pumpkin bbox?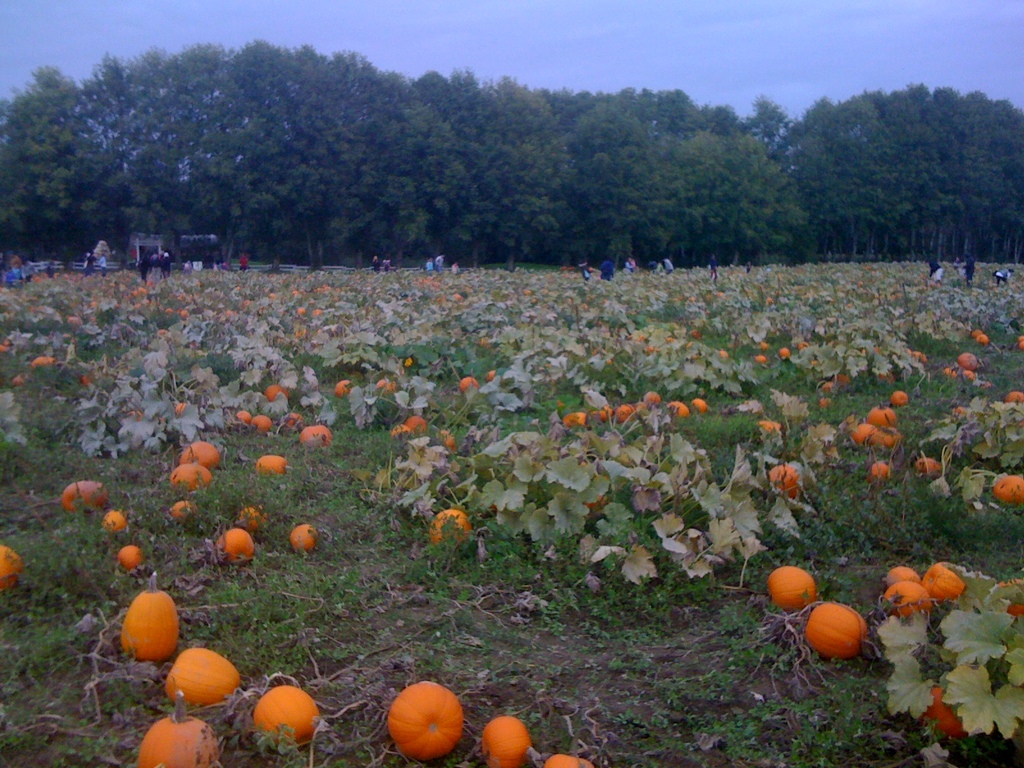
BBox(179, 440, 222, 471)
